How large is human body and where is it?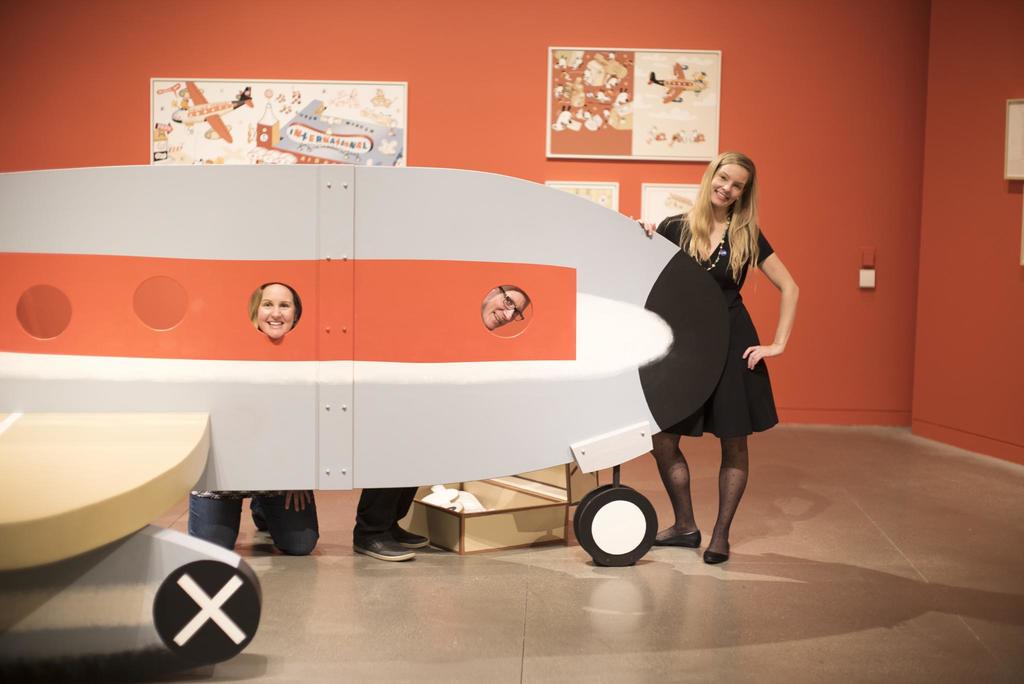
Bounding box: box(189, 327, 319, 552).
